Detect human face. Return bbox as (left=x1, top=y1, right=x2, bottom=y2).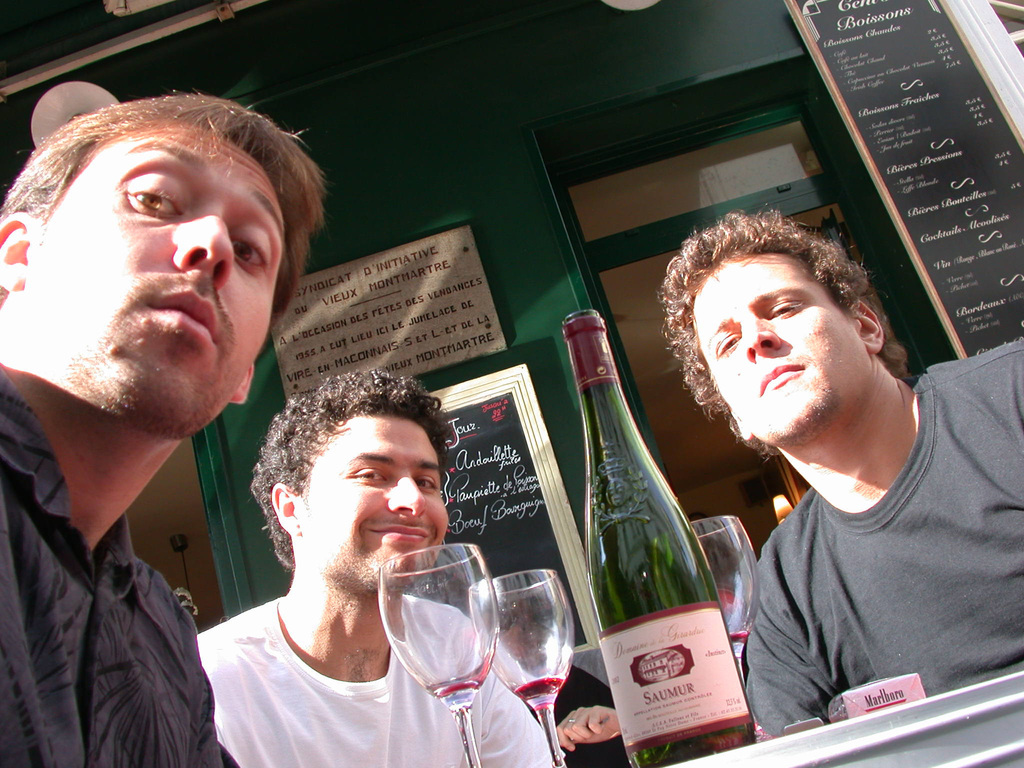
(left=29, top=123, right=284, bottom=428).
